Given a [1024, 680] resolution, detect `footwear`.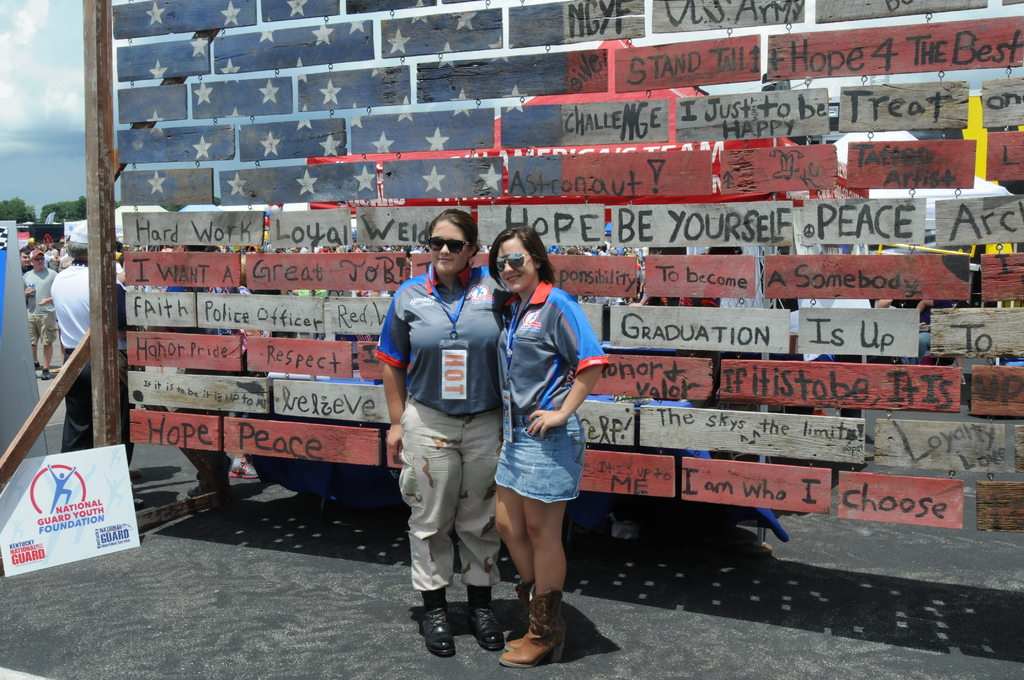
(506,594,580,666).
